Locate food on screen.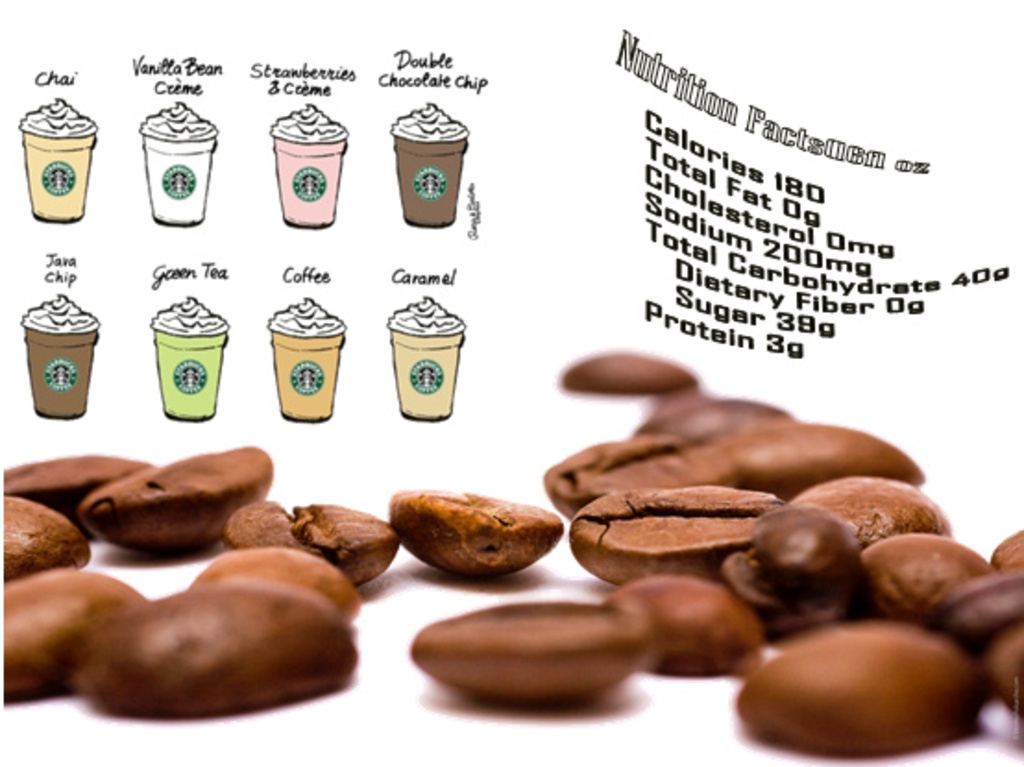
On screen at box(560, 346, 704, 399).
